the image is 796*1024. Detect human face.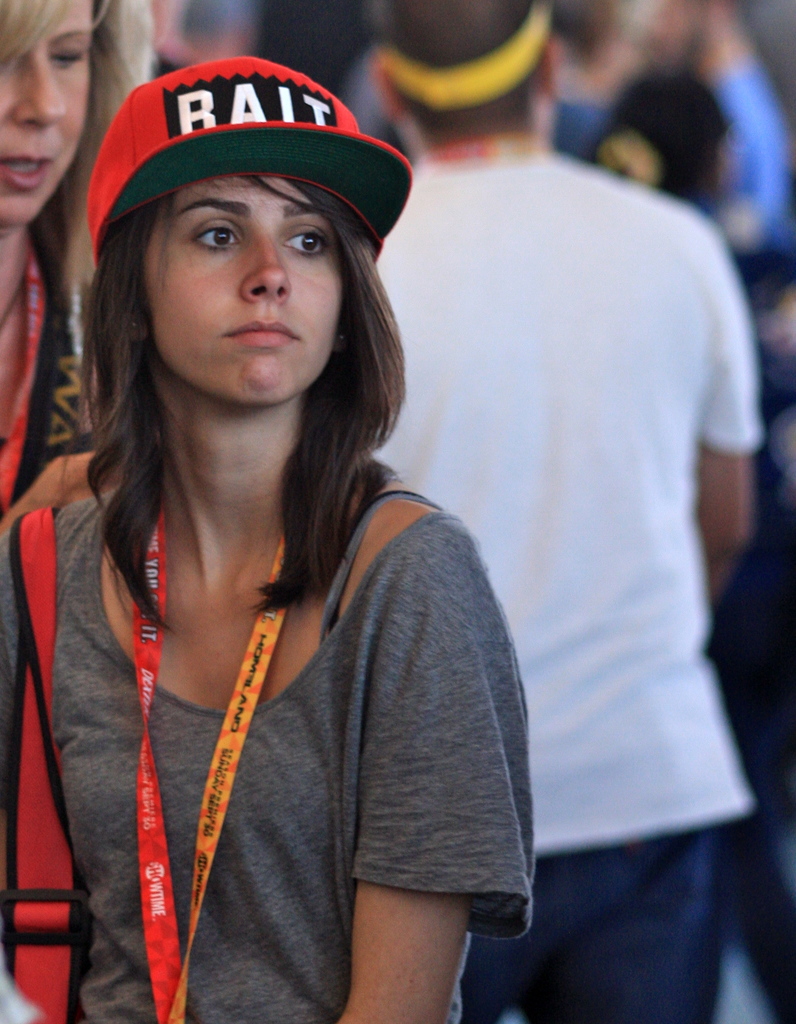
Detection: [133,181,355,409].
